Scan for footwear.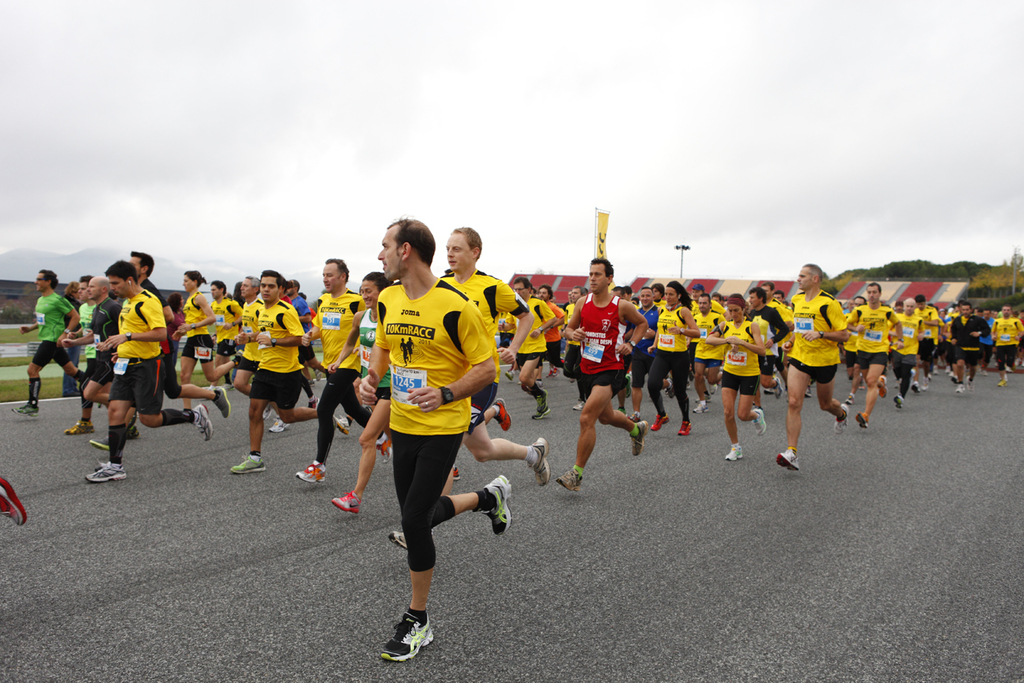
Scan result: locate(725, 444, 744, 462).
